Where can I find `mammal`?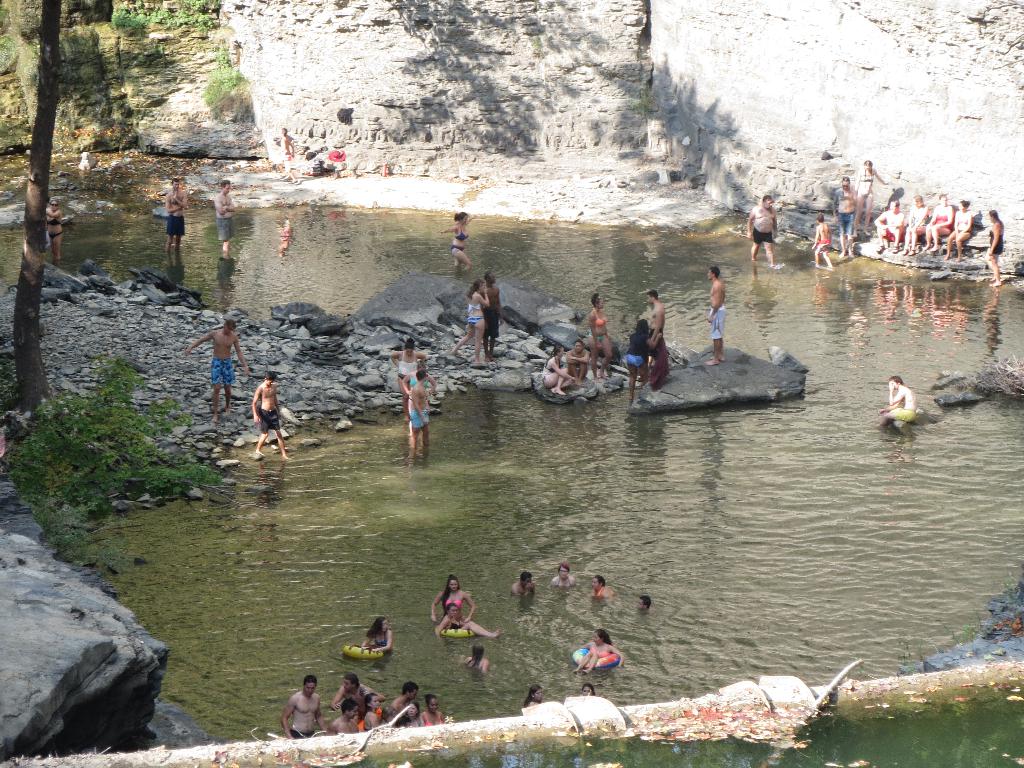
You can find it at (439,212,477,270).
